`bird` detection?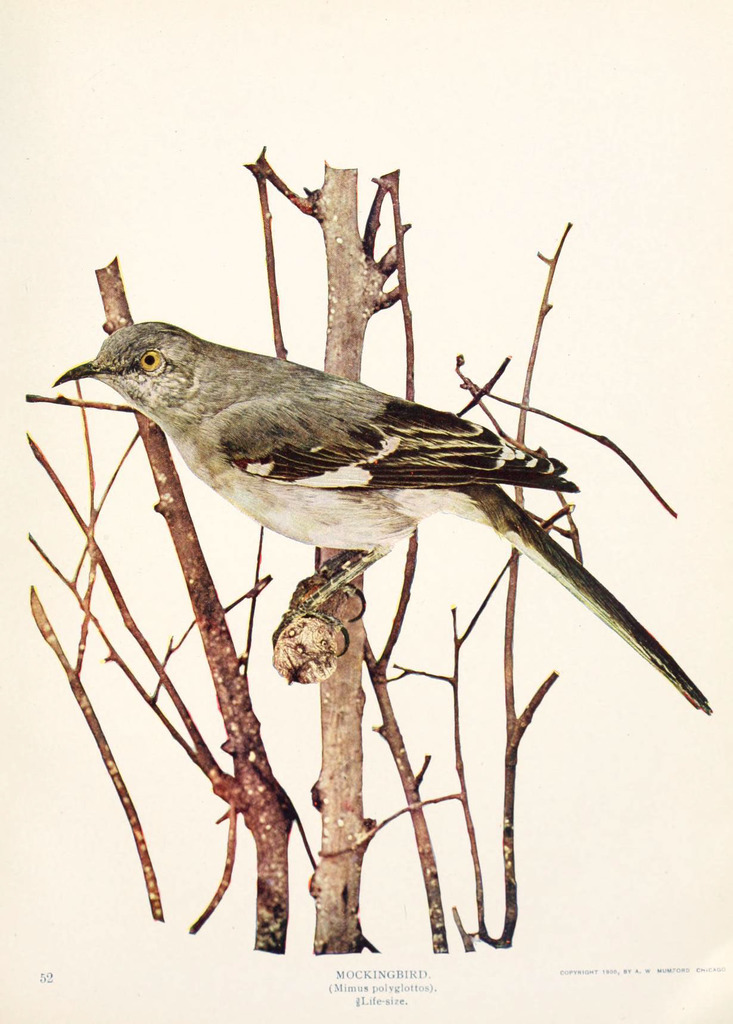
box=[17, 297, 662, 724]
